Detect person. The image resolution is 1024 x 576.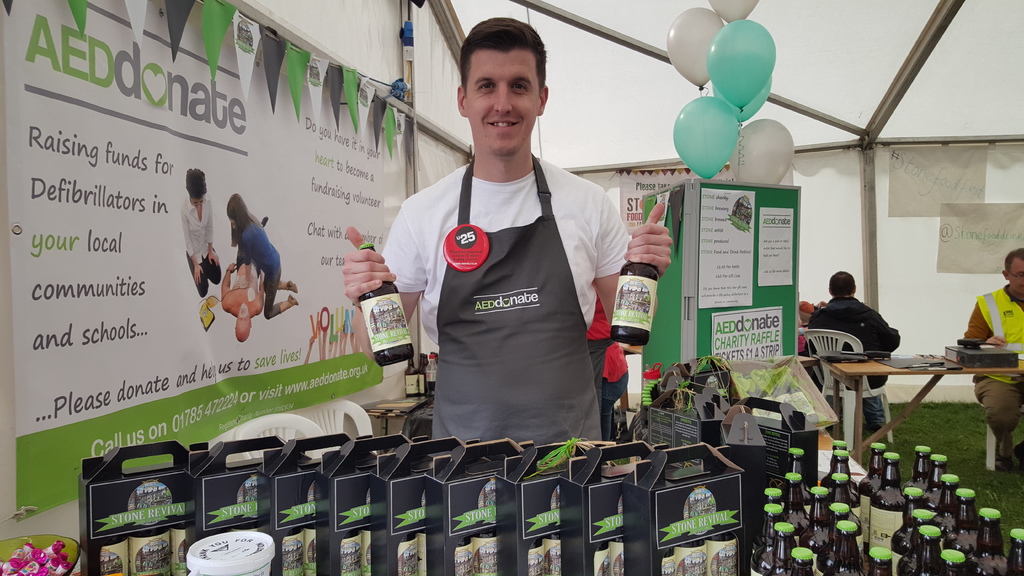
locate(230, 190, 303, 320).
